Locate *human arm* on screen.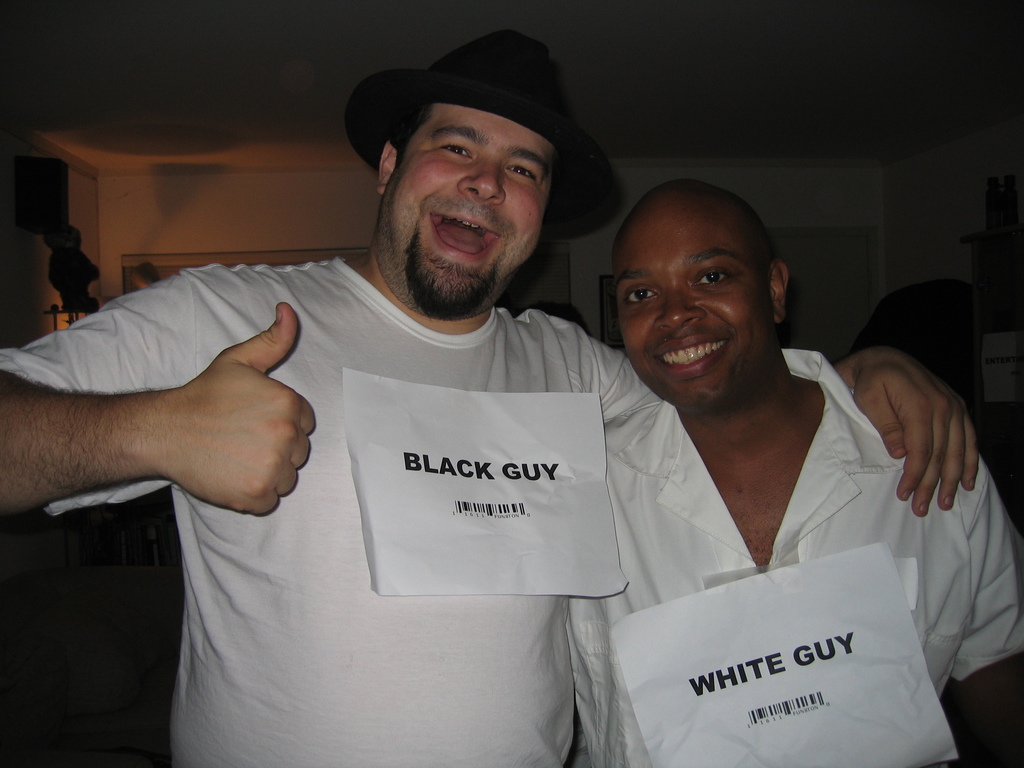
On screen at bbox=[49, 325, 276, 548].
